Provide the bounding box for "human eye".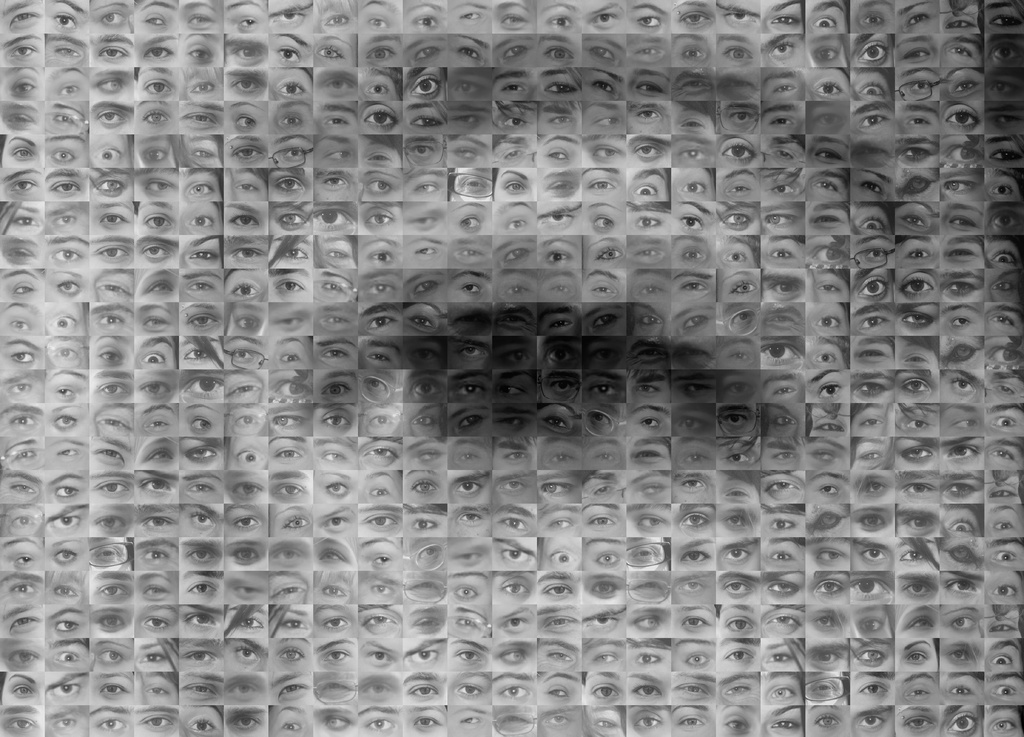
locate(589, 76, 618, 96).
